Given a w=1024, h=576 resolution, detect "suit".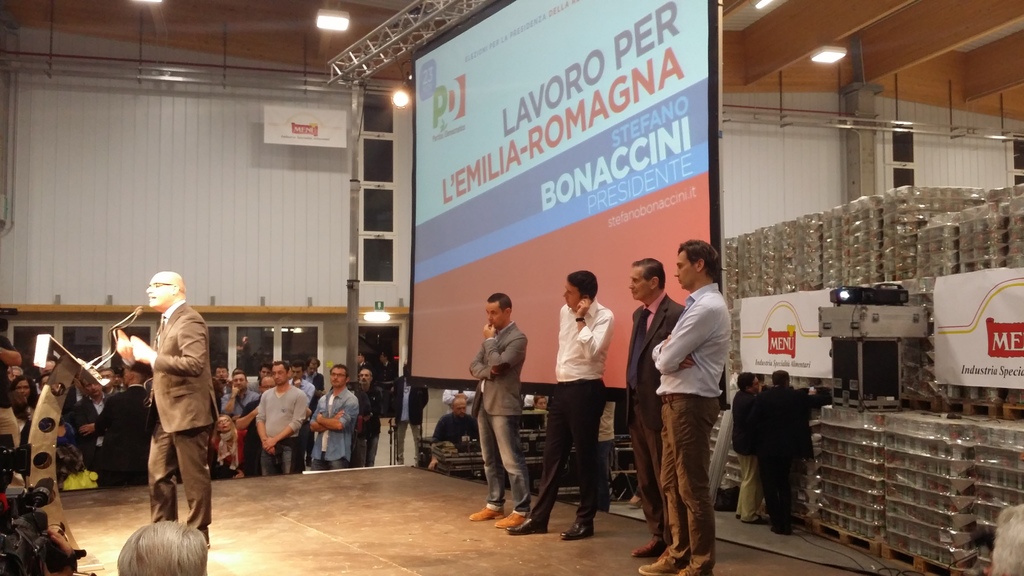
box=[731, 392, 764, 520].
